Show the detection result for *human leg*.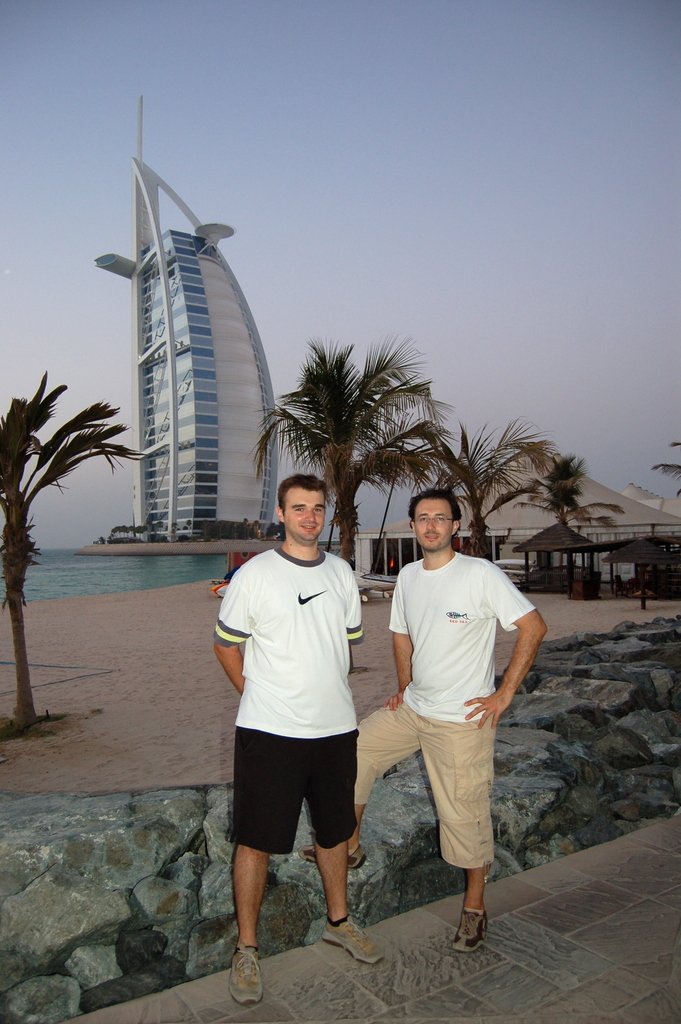
x1=307 y1=701 x2=422 y2=863.
